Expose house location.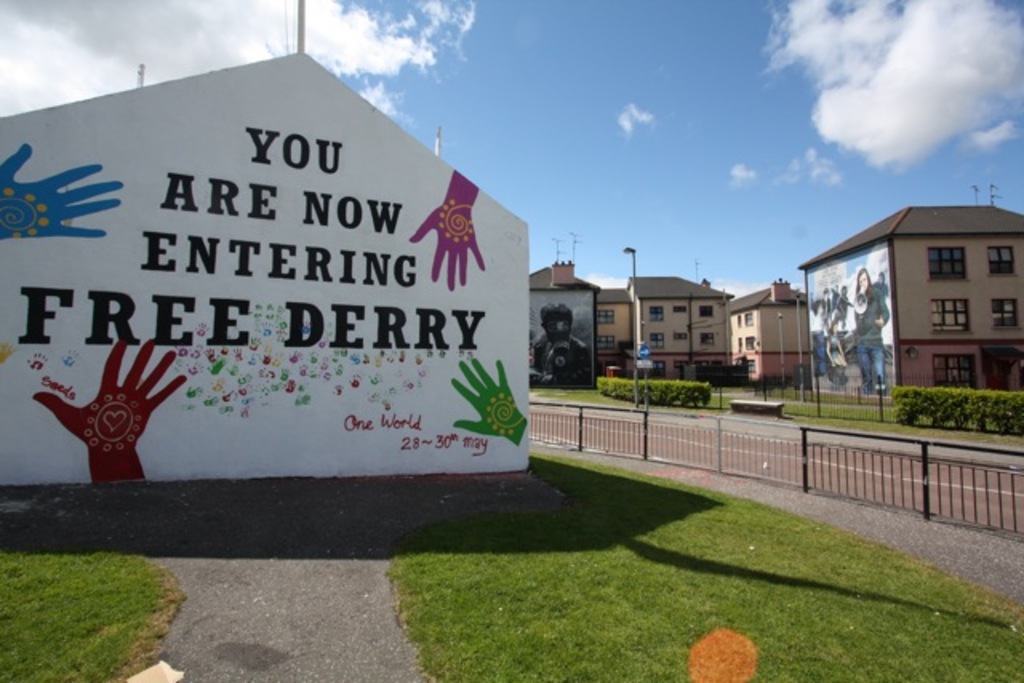
Exposed at 515,251,602,389.
